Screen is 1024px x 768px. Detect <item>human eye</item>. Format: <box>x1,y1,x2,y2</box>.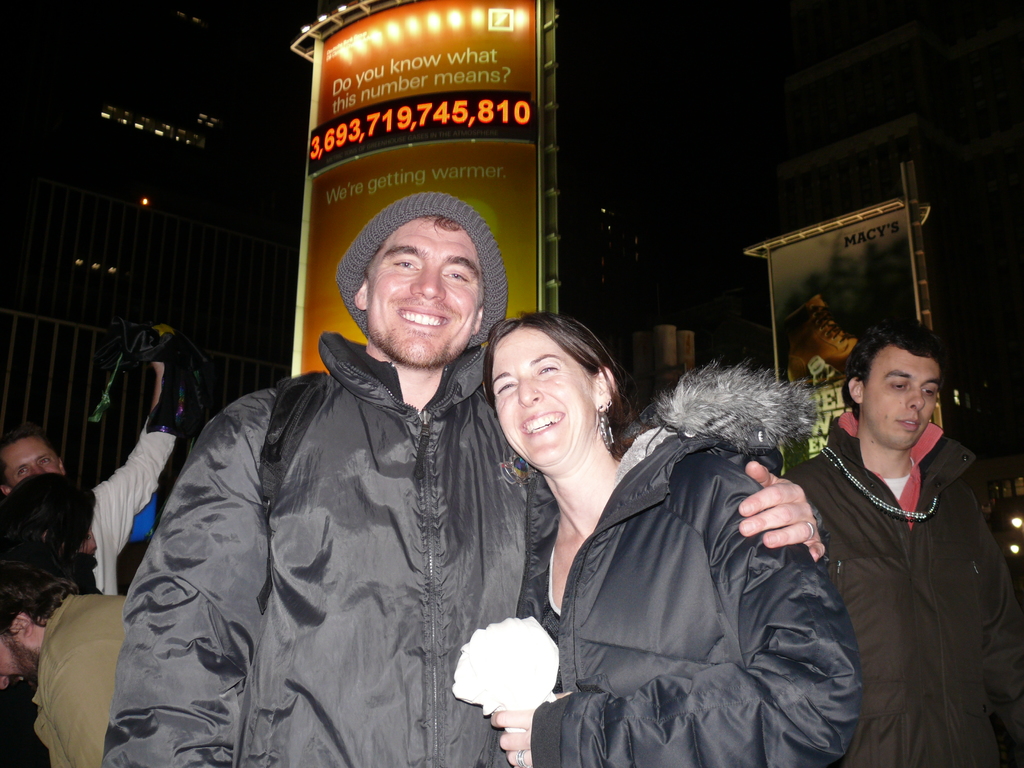
<box>890,374,908,394</box>.
